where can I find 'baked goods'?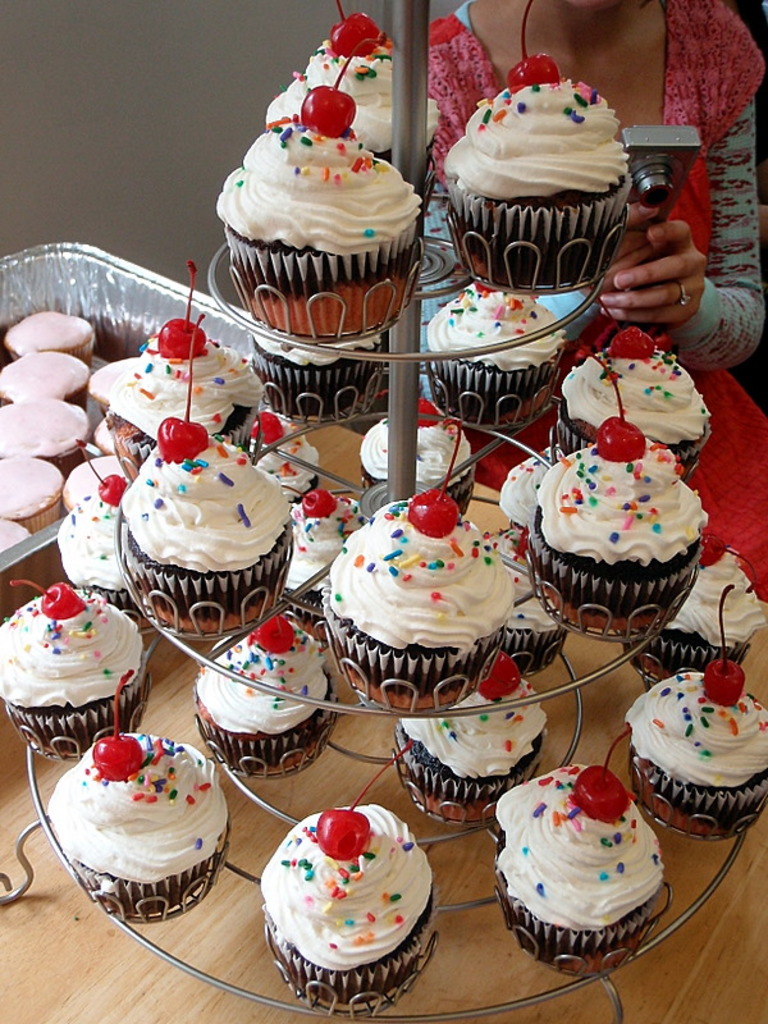
You can find it at pyautogui.locateOnScreen(440, 58, 626, 288).
